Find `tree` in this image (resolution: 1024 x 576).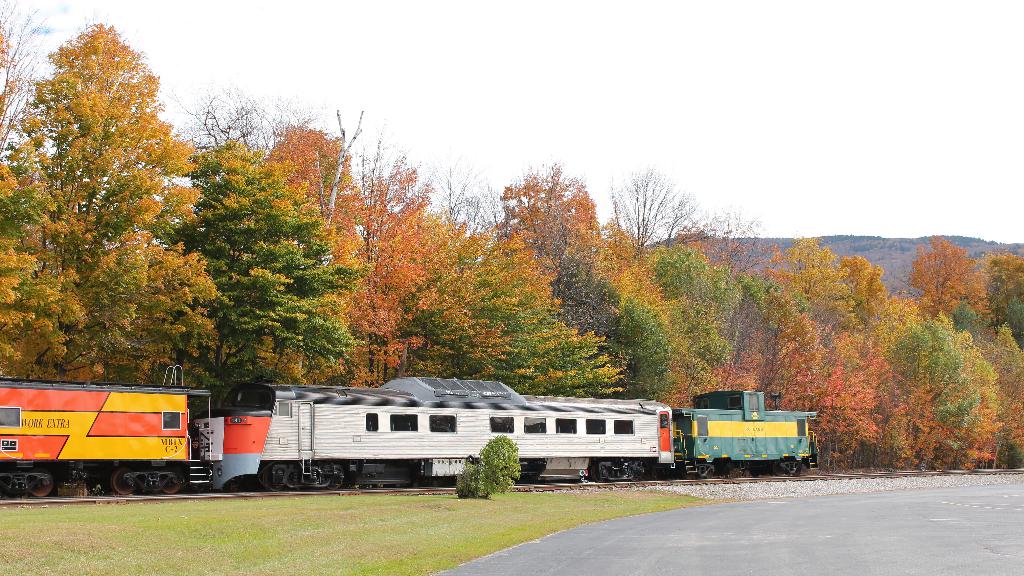
box=[11, 13, 241, 396].
